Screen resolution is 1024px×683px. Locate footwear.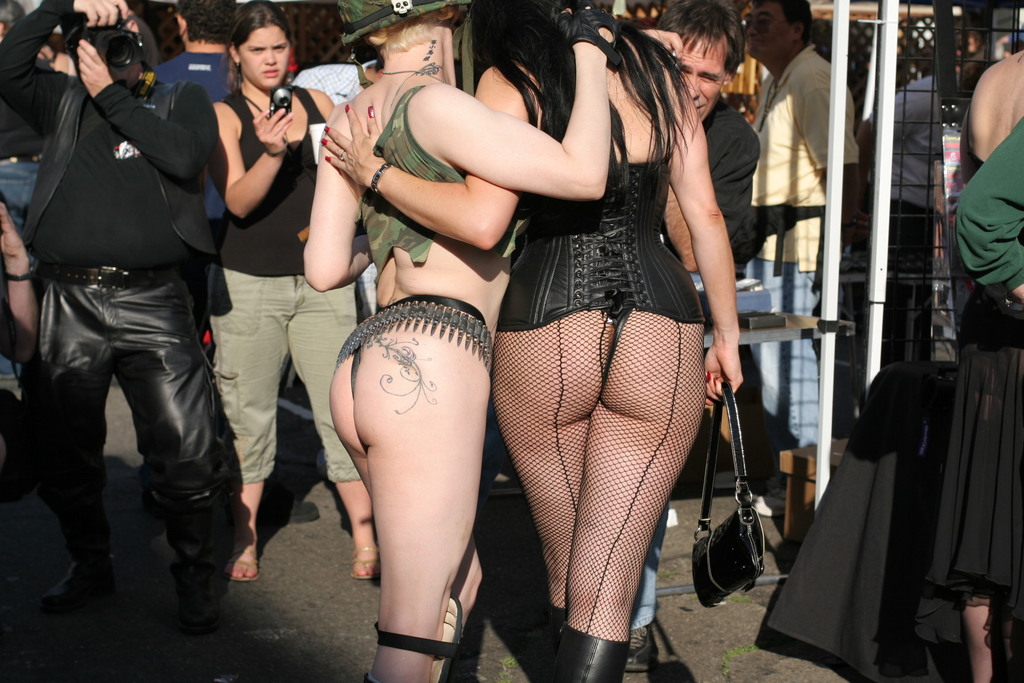
[547, 604, 576, 646].
